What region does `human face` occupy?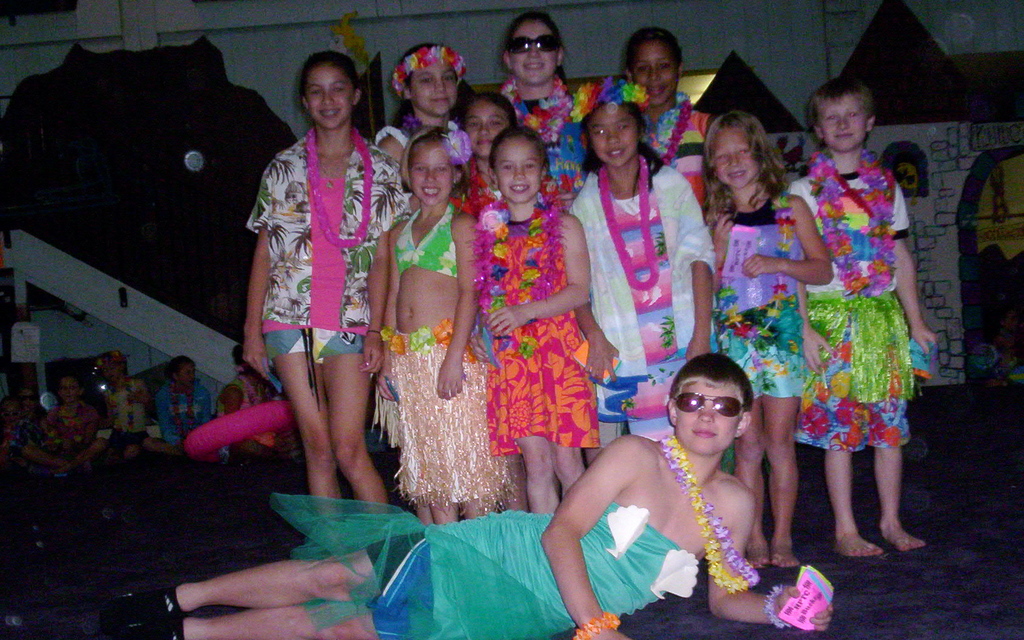
(left=678, top=381, right=742, bottom=452).
